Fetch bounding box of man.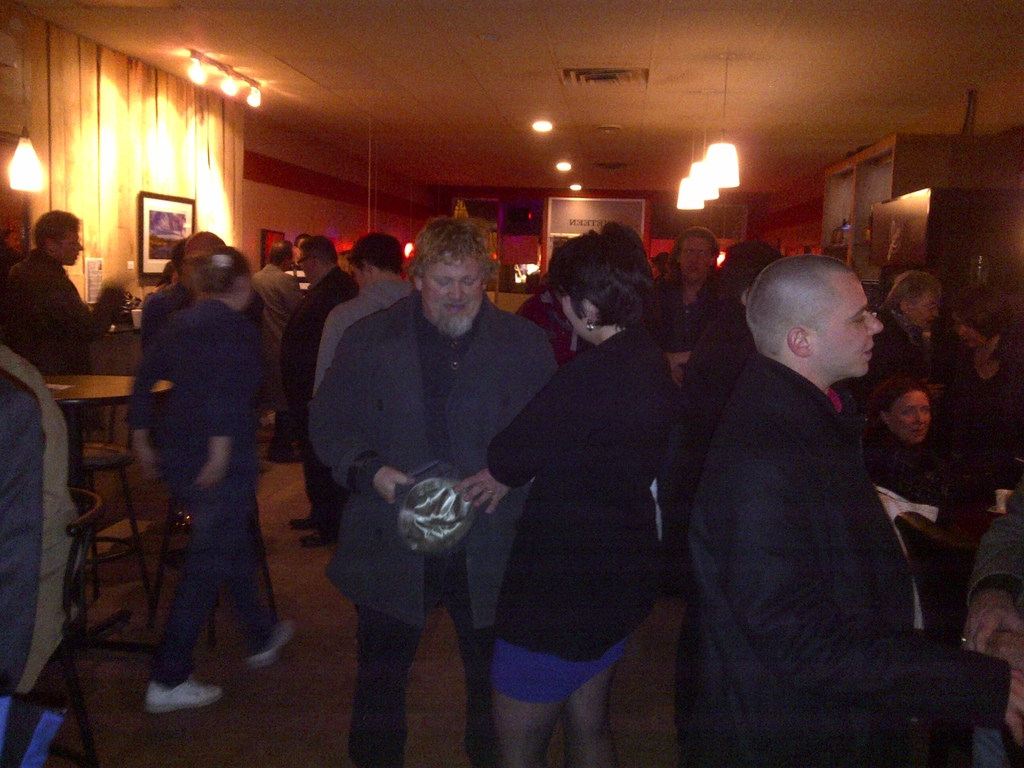
Bbox: 302, 198, 558, 749.
